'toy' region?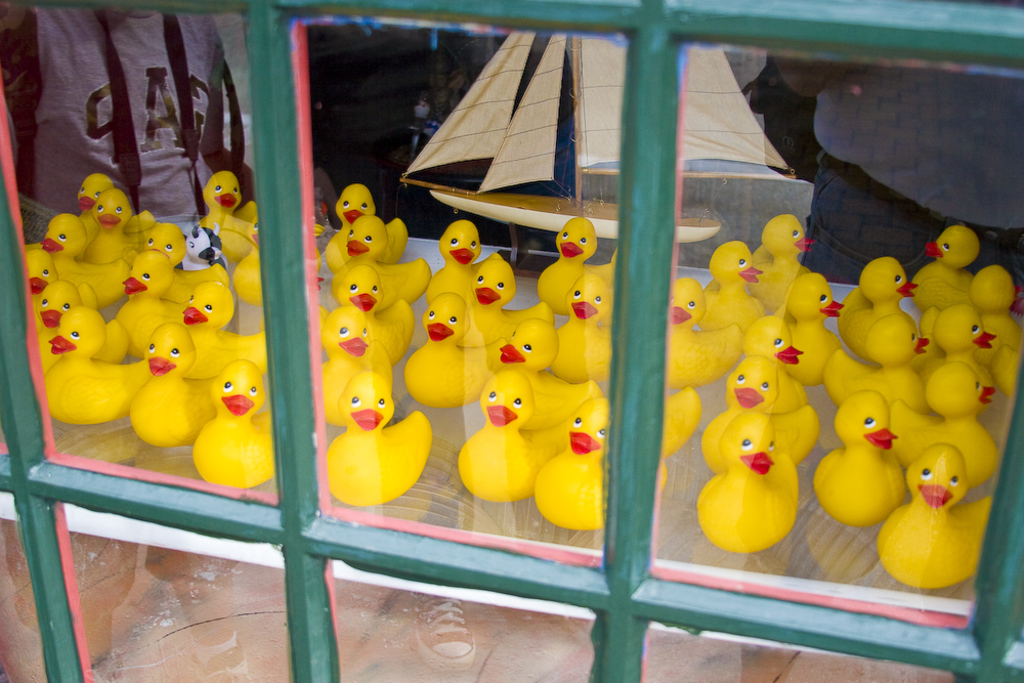
<region>131, 316, 217, 449</region>
